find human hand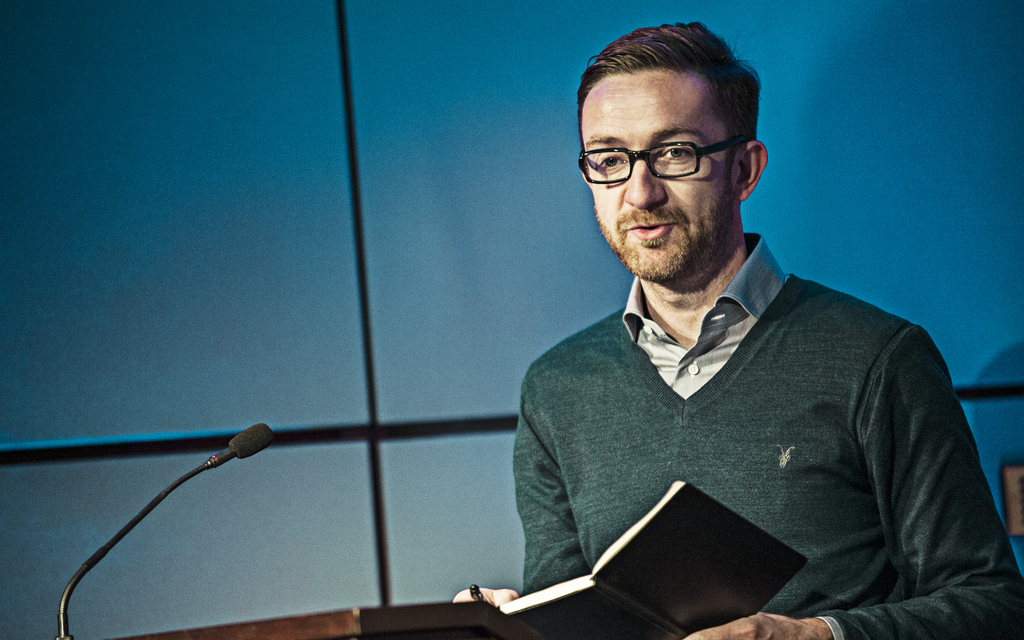
select_region(680, 608, 831, 639)
